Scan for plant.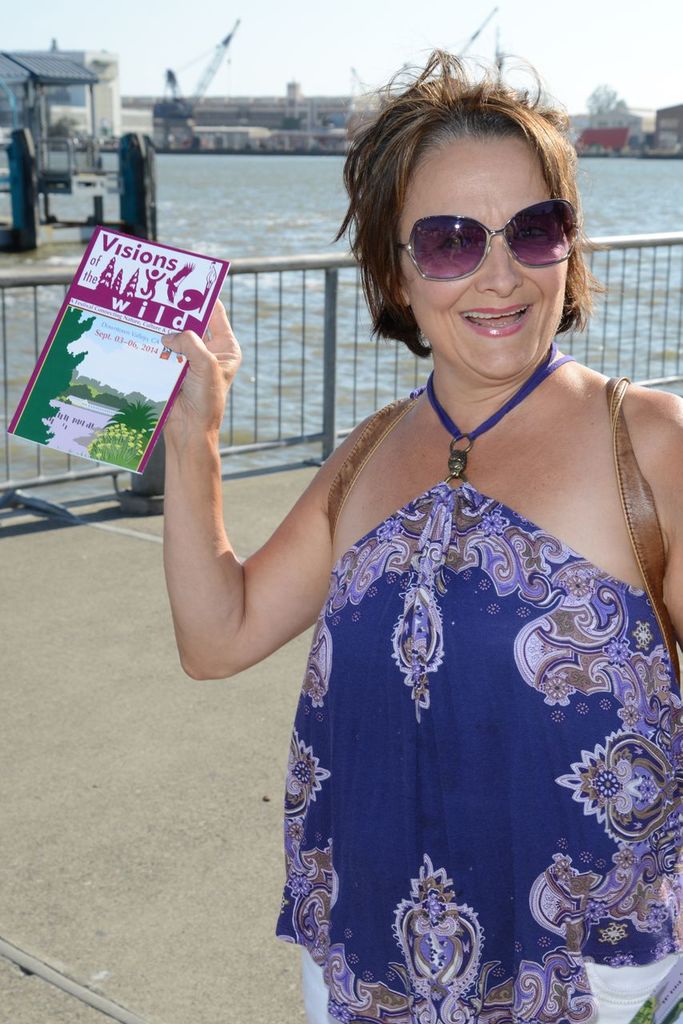
Scan result: <region>86, 404, 162, 474</region>.
